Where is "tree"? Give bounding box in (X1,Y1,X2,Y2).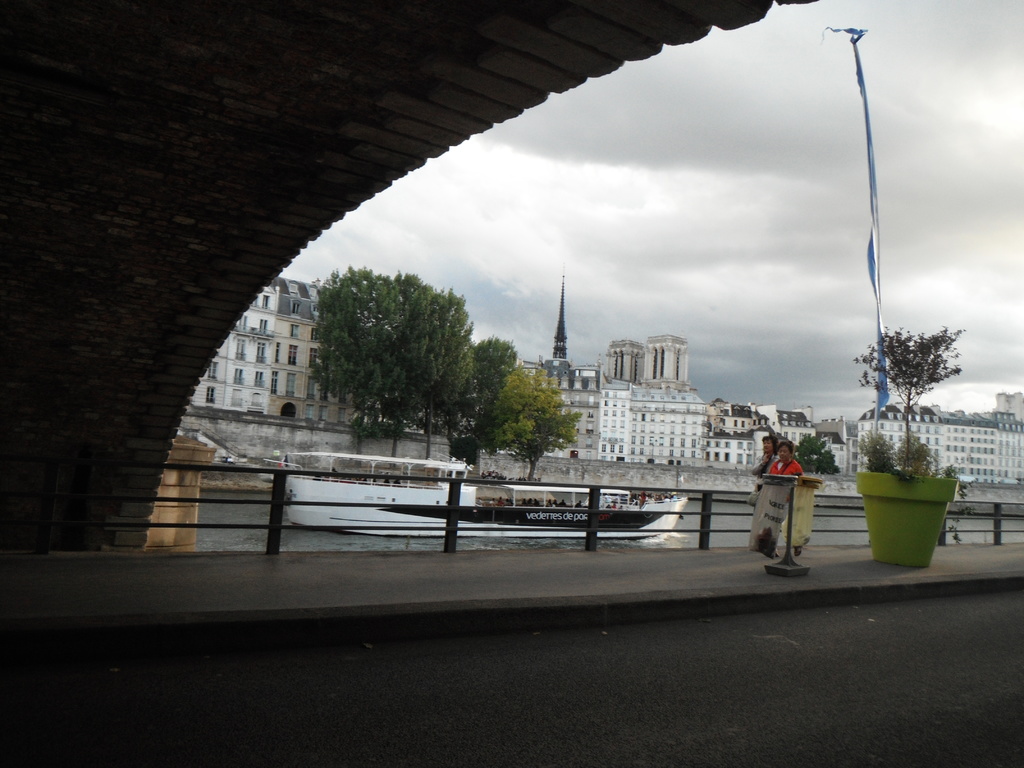
(860,328,971,472).
